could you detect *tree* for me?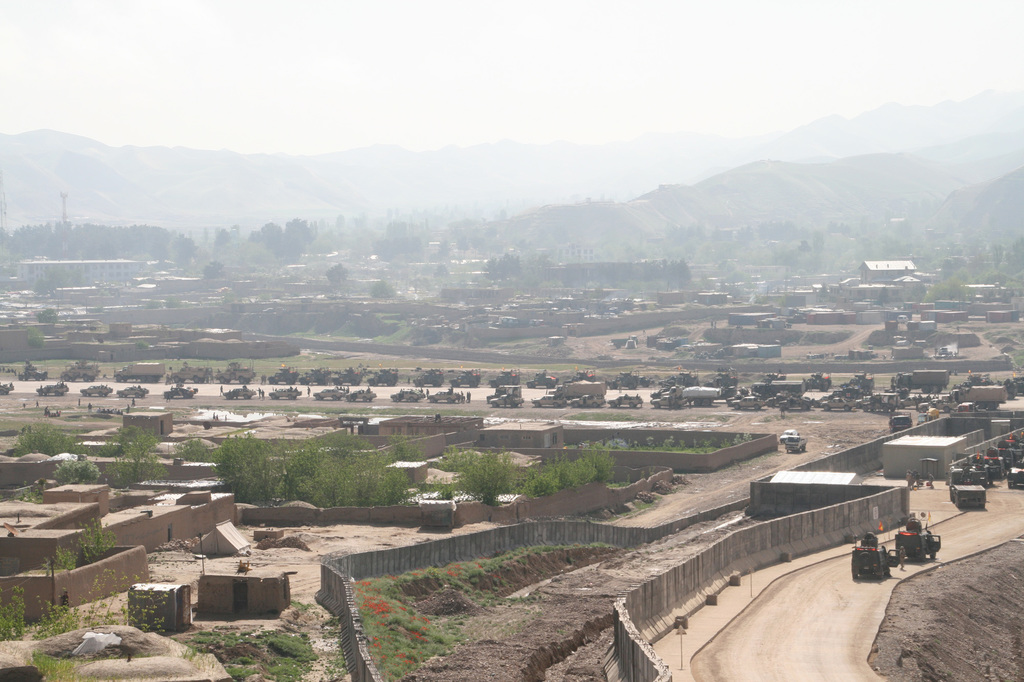
Detection result: (x1=212, y1=425, x2=311, y2=507).
